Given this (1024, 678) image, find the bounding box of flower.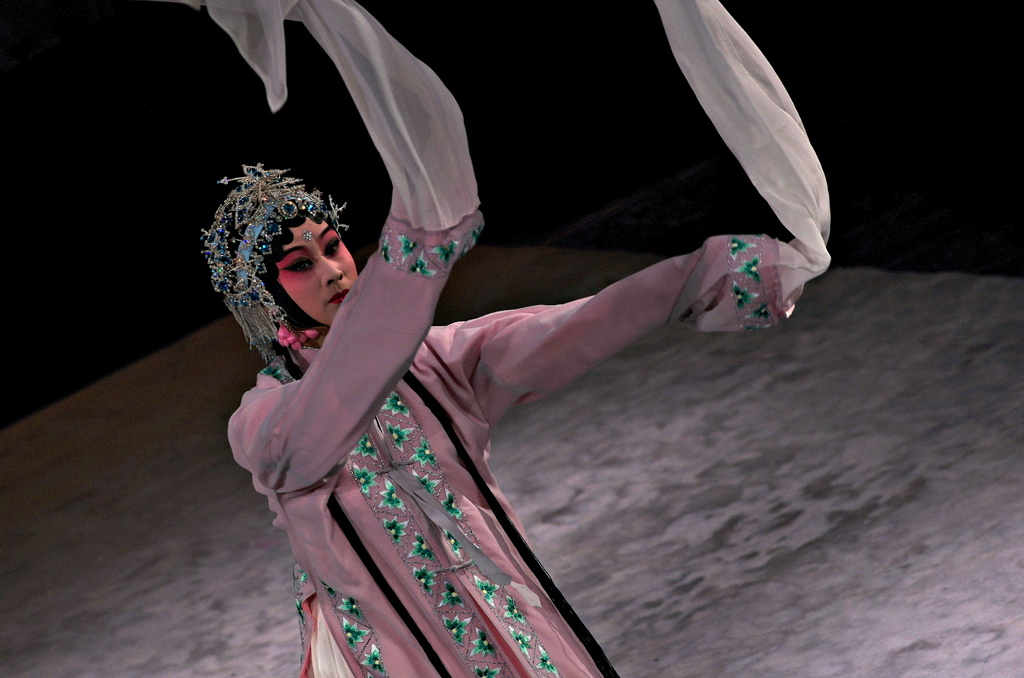
535,645,563,677.
